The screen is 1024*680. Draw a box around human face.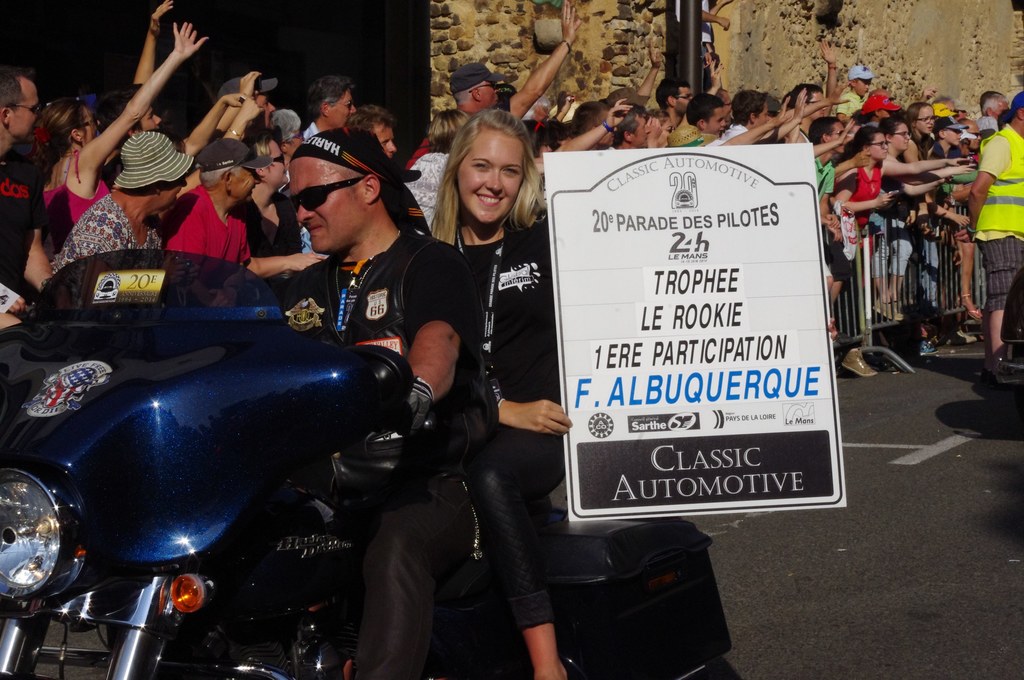
BBox(620, 110, 651, 147).
